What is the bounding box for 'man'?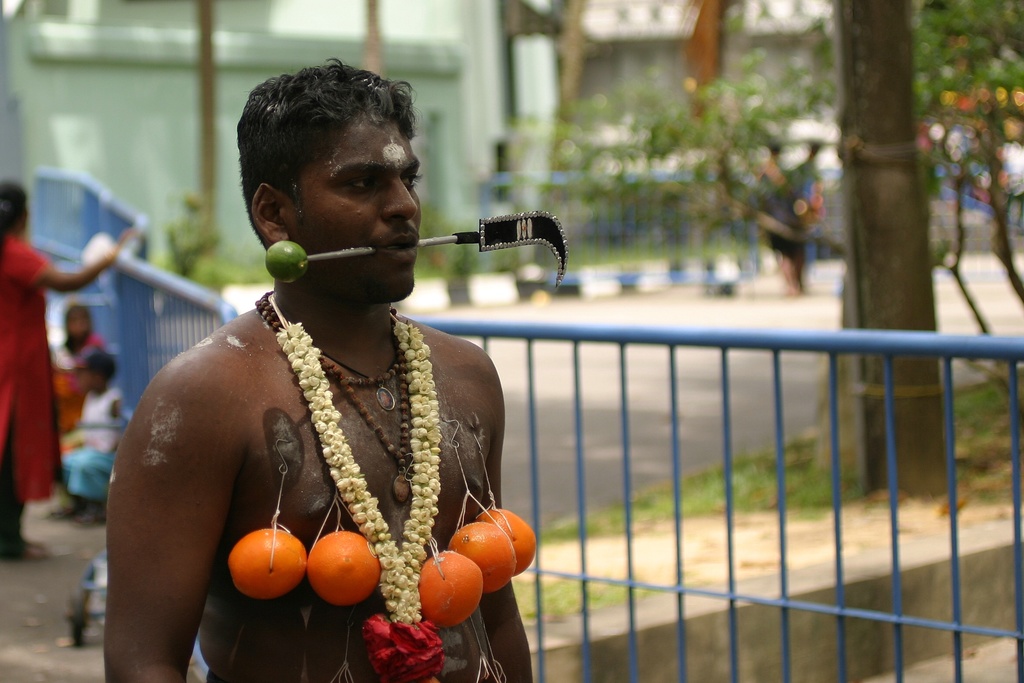
108:56:541:682.
